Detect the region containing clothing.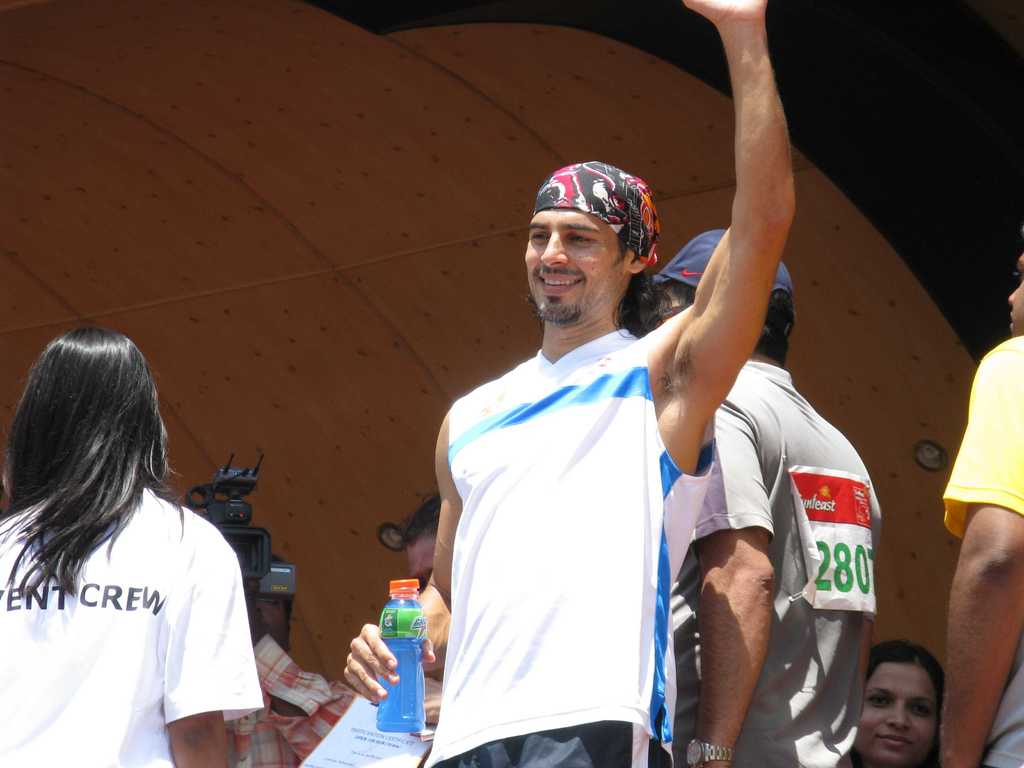
[x1=946, y1=337, x2=1023, y2=767].
